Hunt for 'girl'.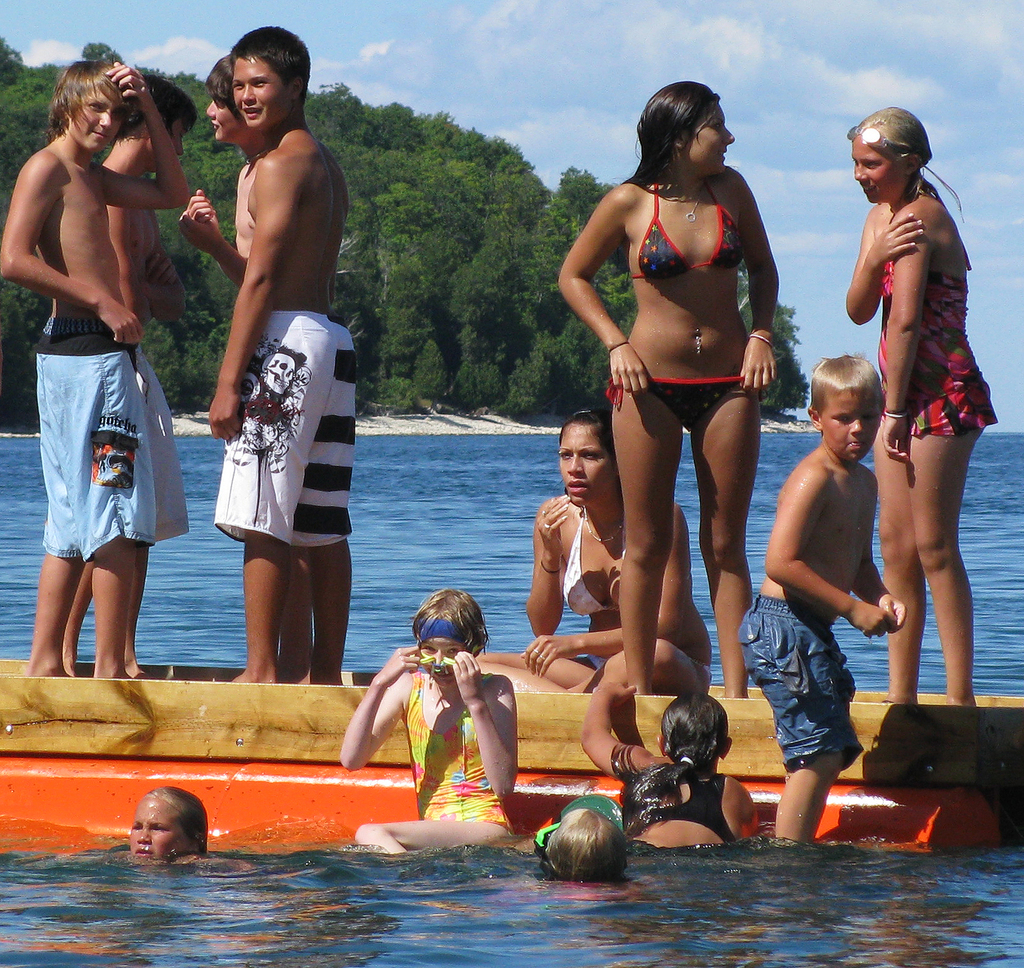
Hunted down at [333,588,521,864].
